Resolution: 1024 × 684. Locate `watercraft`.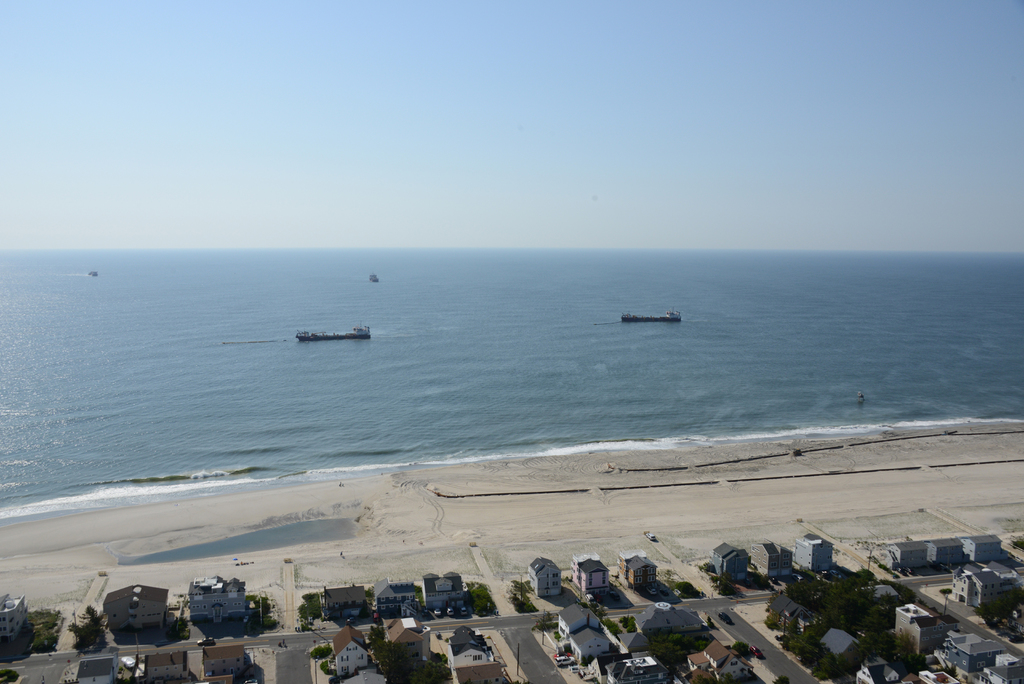
rect(624, 311, 680, 320).
